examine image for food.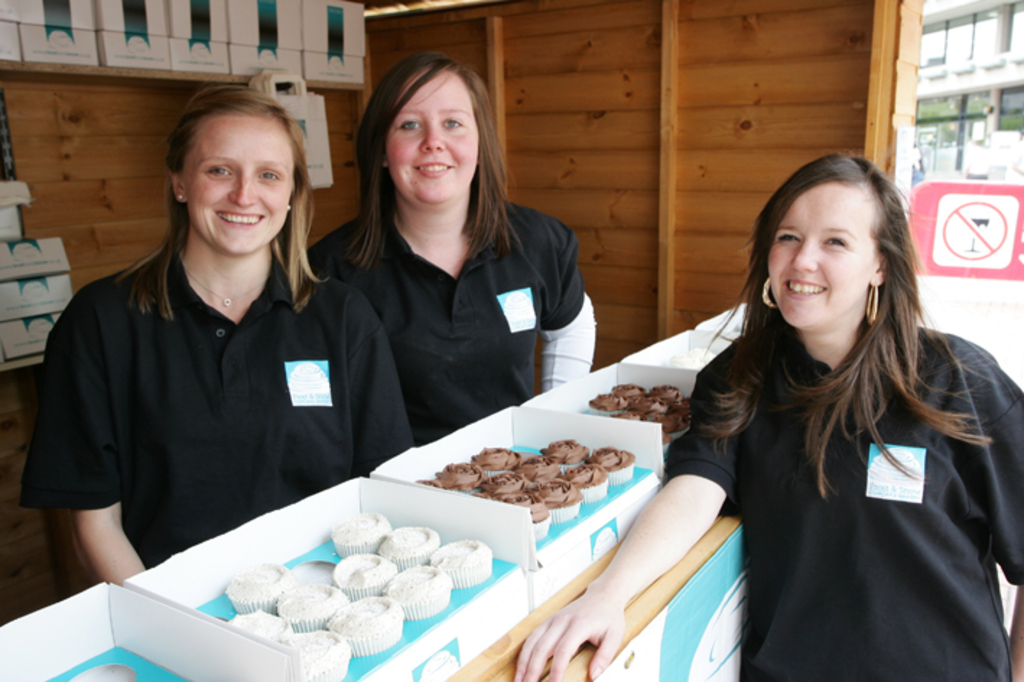
Examination result: [x1=326, y1=546, x2=400, y2=597].
